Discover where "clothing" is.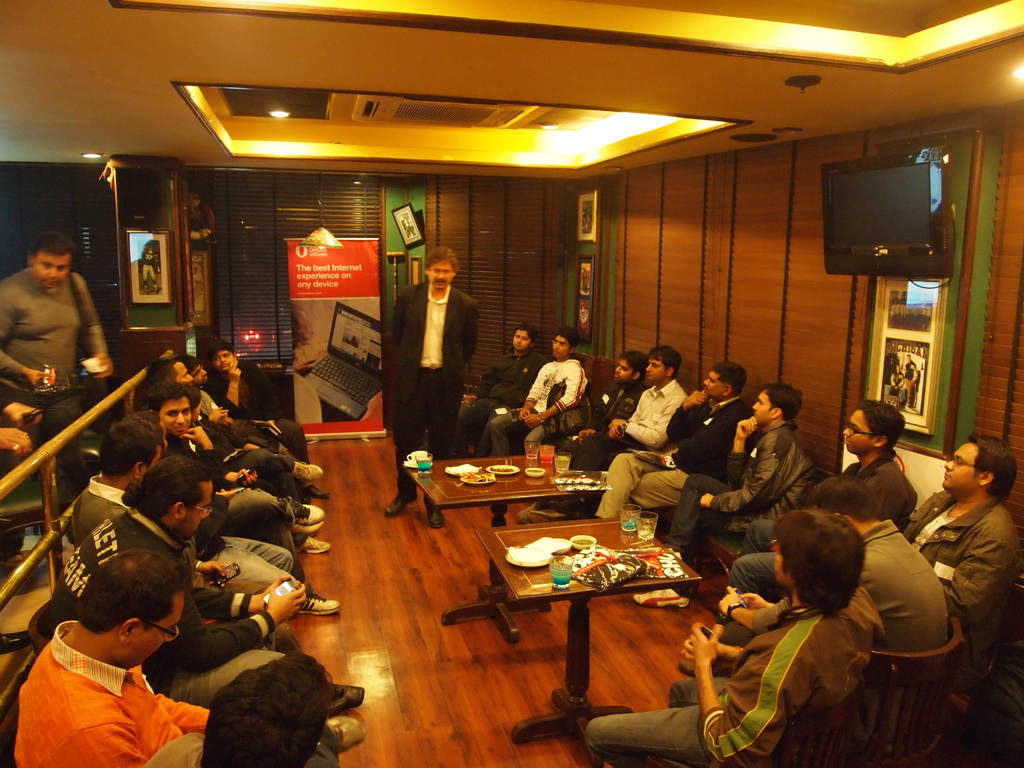
Discovered at rect(0, 270, 102, 452).
